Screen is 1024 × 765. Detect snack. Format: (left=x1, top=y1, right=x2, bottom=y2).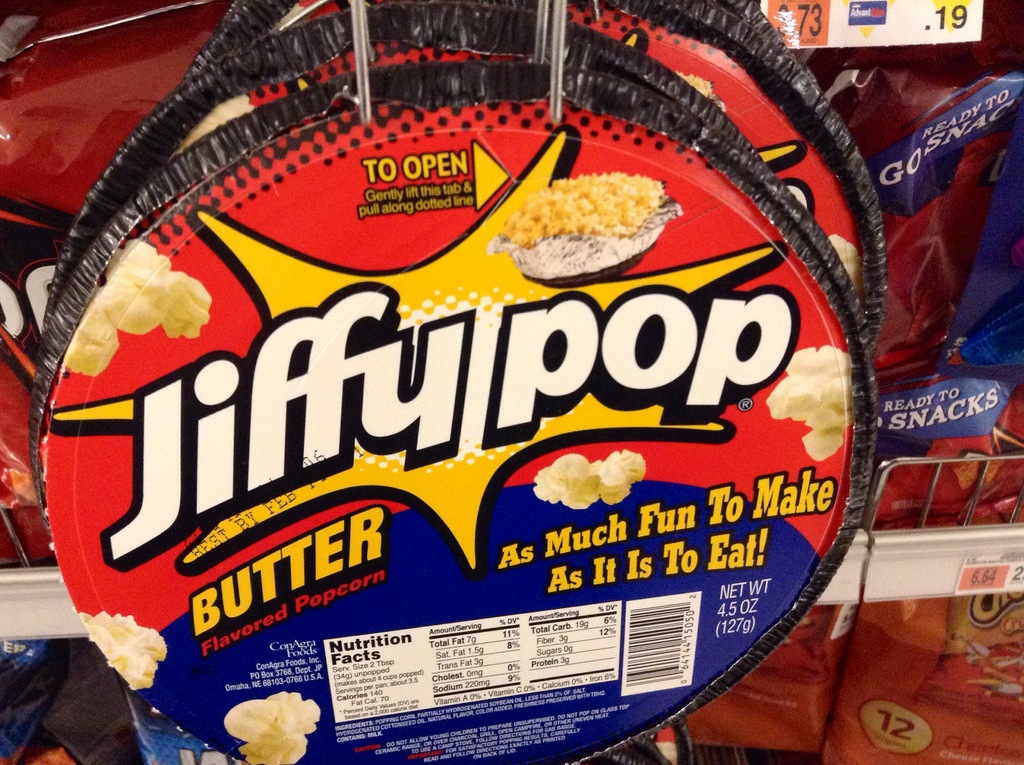
(left=69, top=238, right=209, bottom=374).
